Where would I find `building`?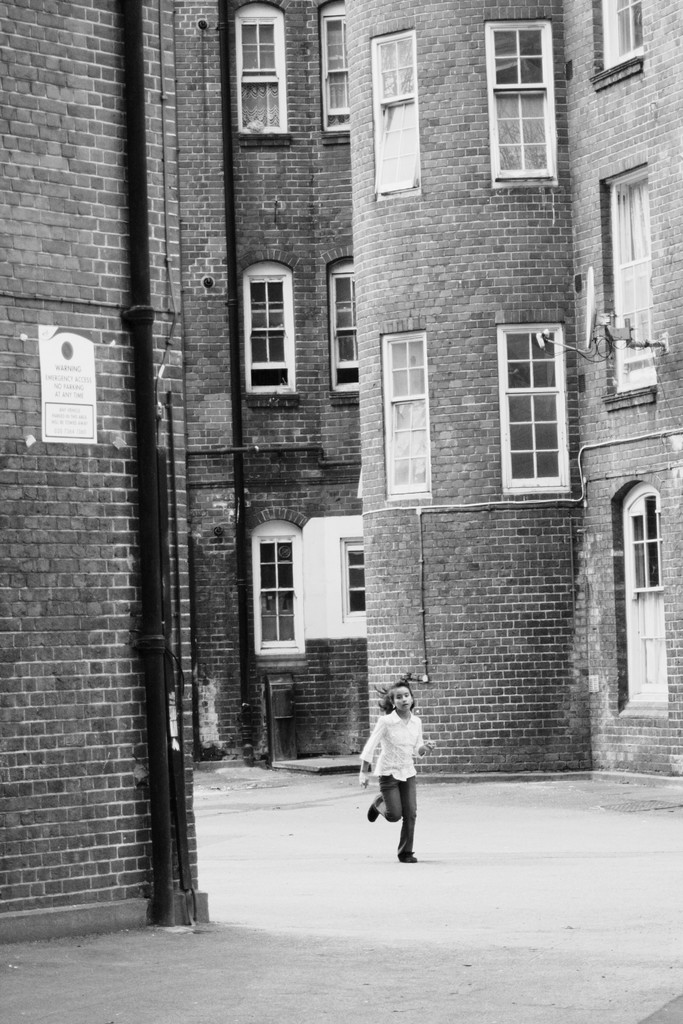
At select_region(177, 0, 682, 785).
